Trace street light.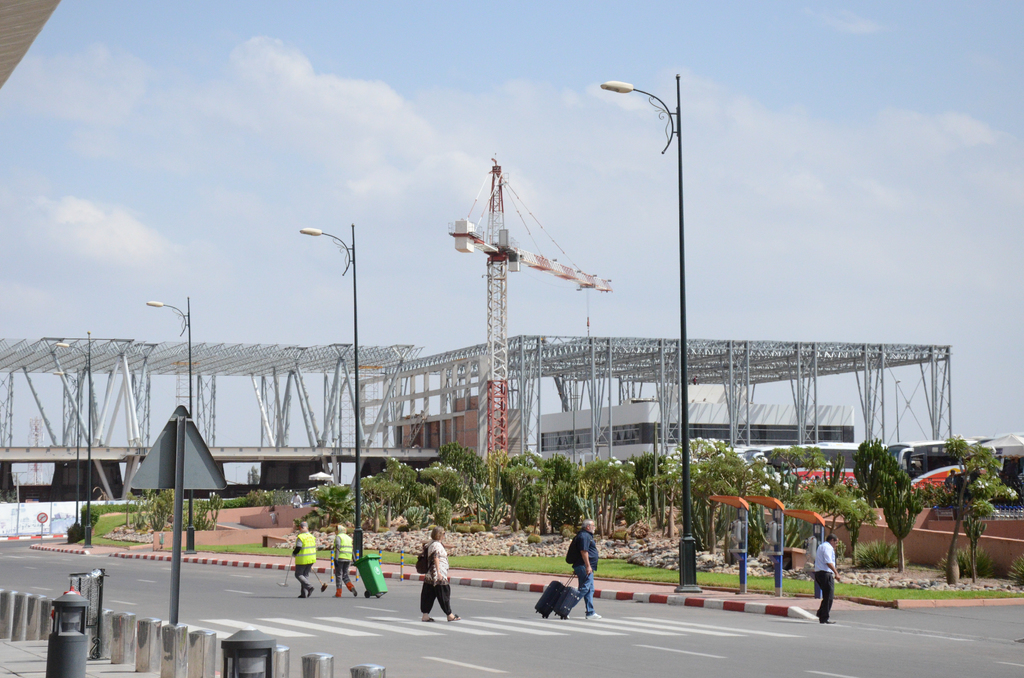
Traced to bbox=(293, 222, 358, 569).
